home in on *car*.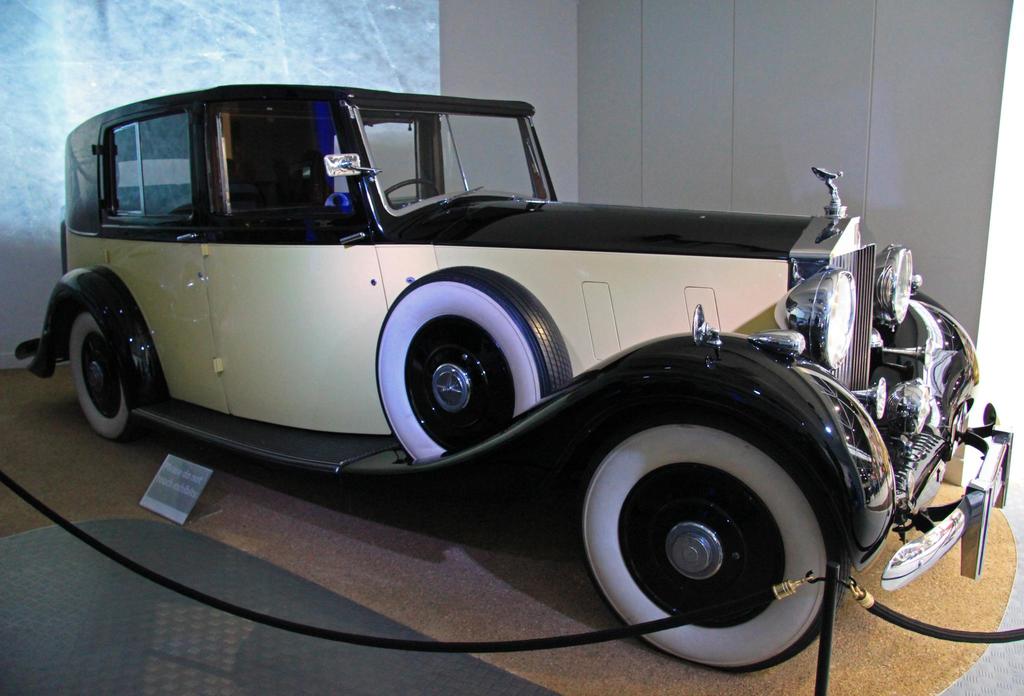
Homed in at <bbox>12, 81, 1020, 676</bbox>.
